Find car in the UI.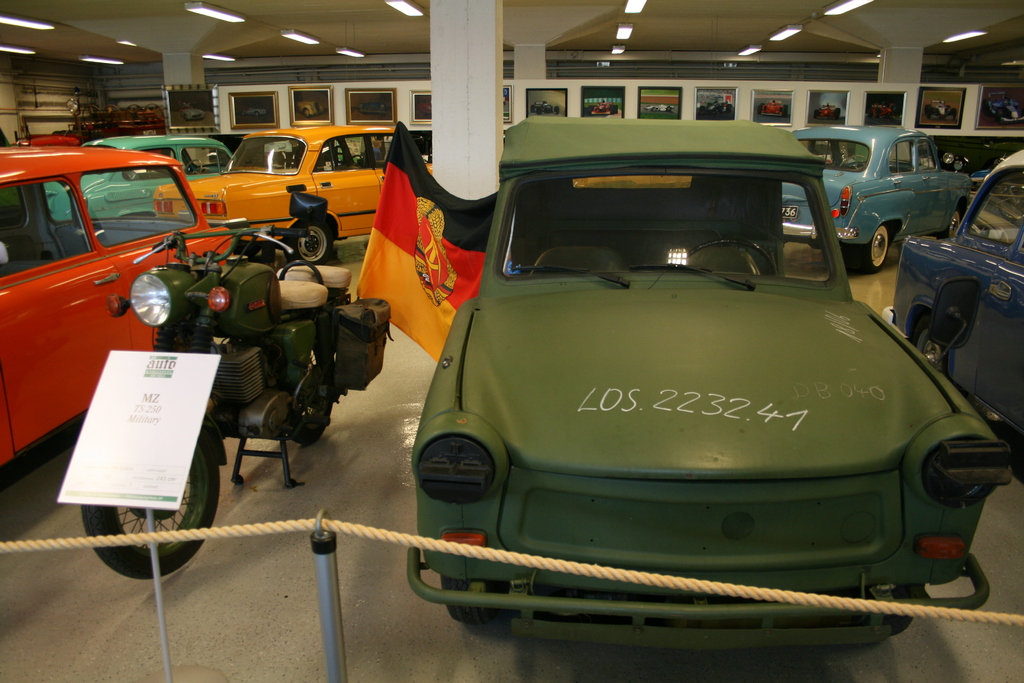
UI element at select_region(403, 98, 1023, 676).
